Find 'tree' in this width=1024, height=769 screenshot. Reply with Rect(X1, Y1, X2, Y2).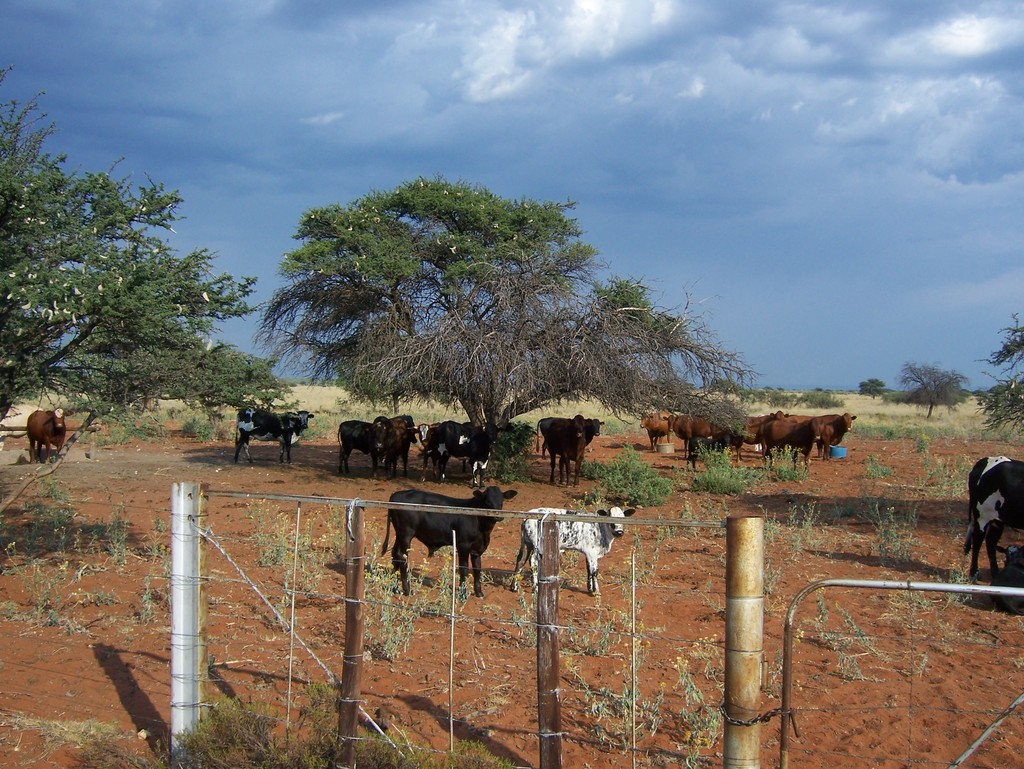
Rect(204, 347, 281, 405).
